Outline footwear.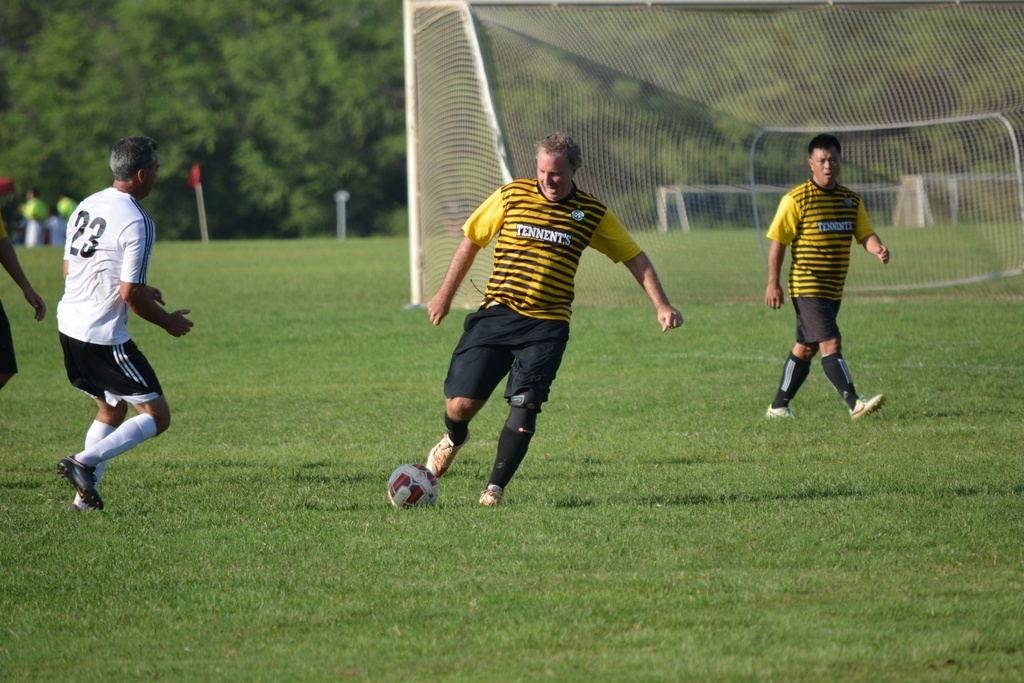
Outline: BBox(763, 402, 800, 423).
